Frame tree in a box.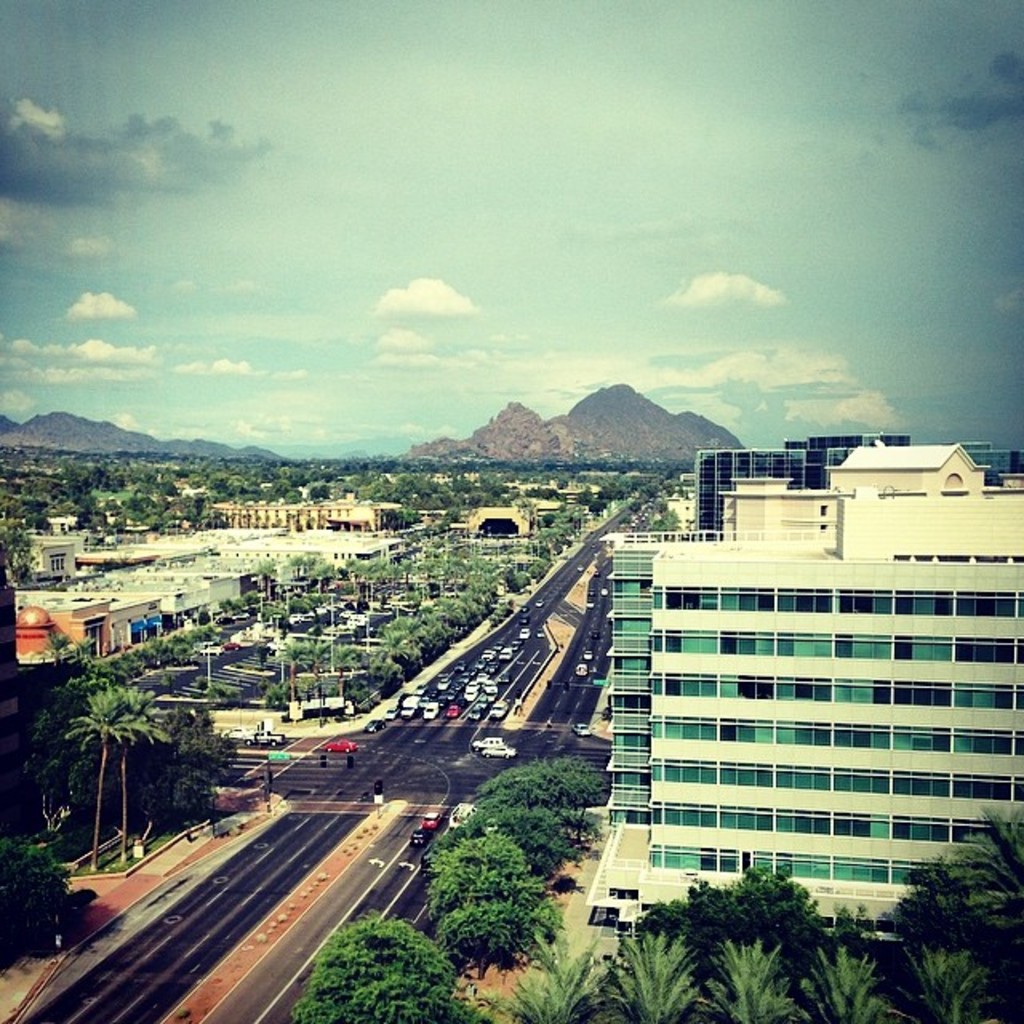
{"x1": 0, "y1": 506, "x2": 38, "y2": 584}.
